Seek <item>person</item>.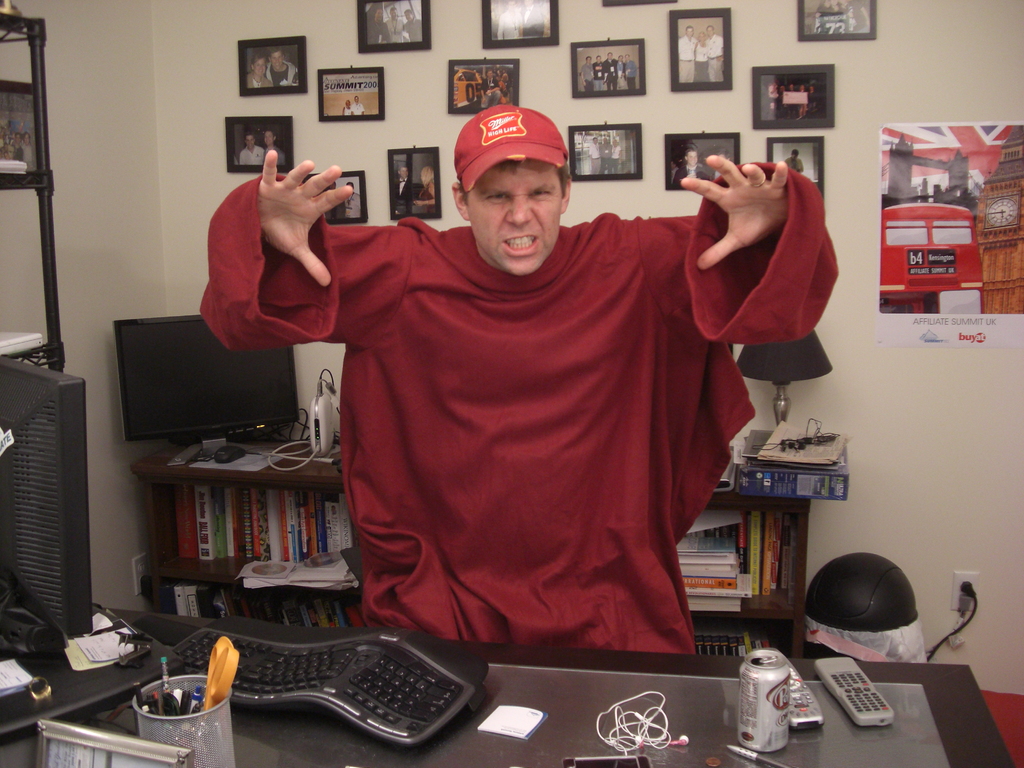
locate(368, 8, 393, 40).
